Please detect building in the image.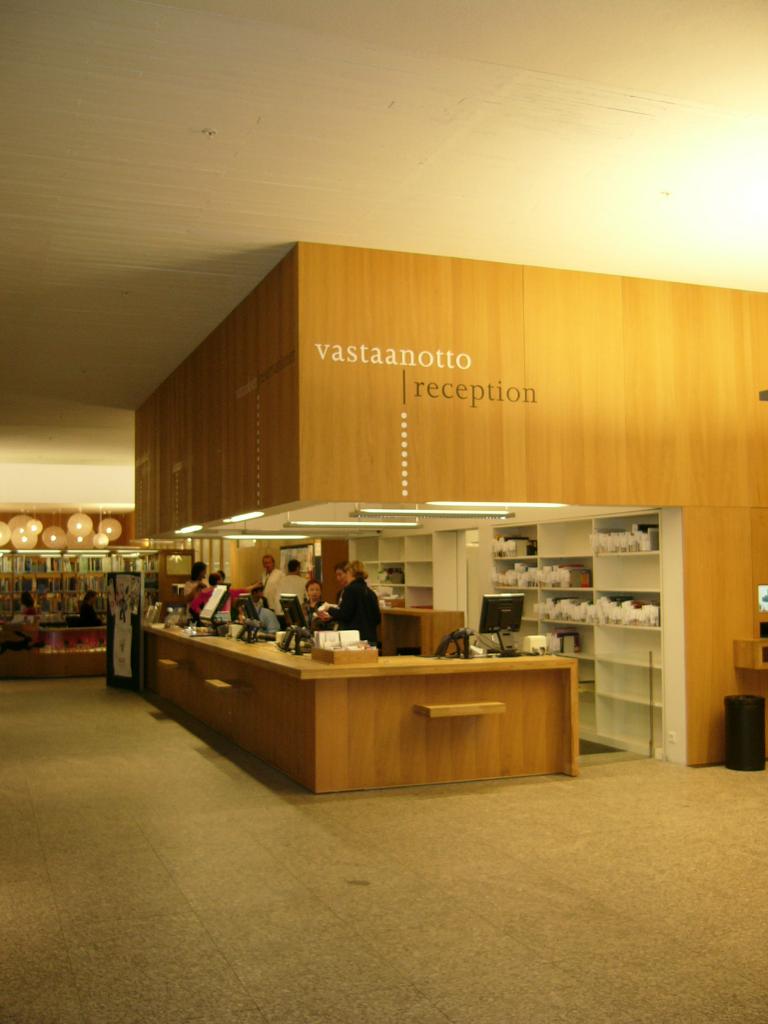
0:0:767:1023.
